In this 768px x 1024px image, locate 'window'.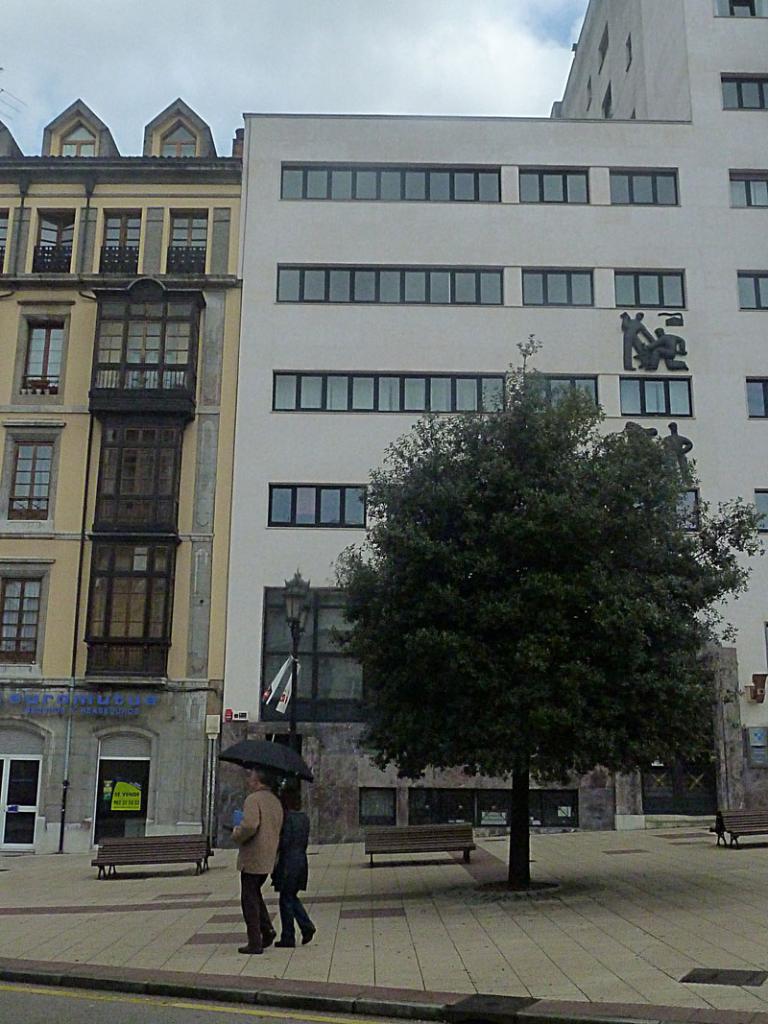
Bounding box: (x1=0, y1=207, x2=4, y2=276).
